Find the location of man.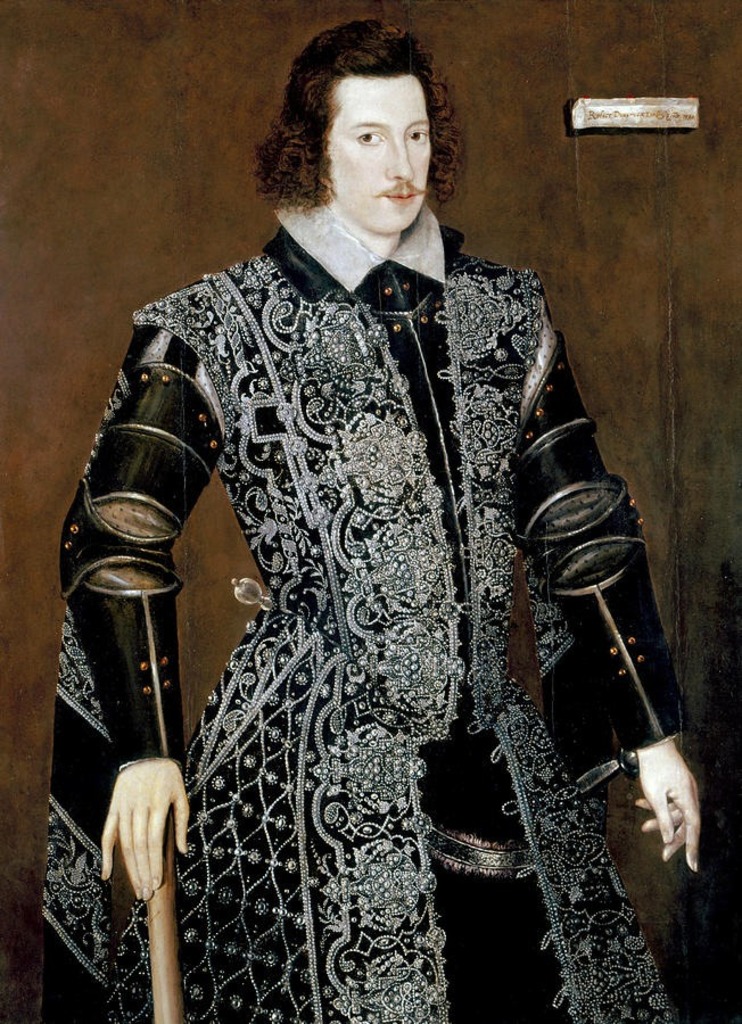
Location: {"left": 74, "top": 34, "right": 656, "bottom": 1018}.
